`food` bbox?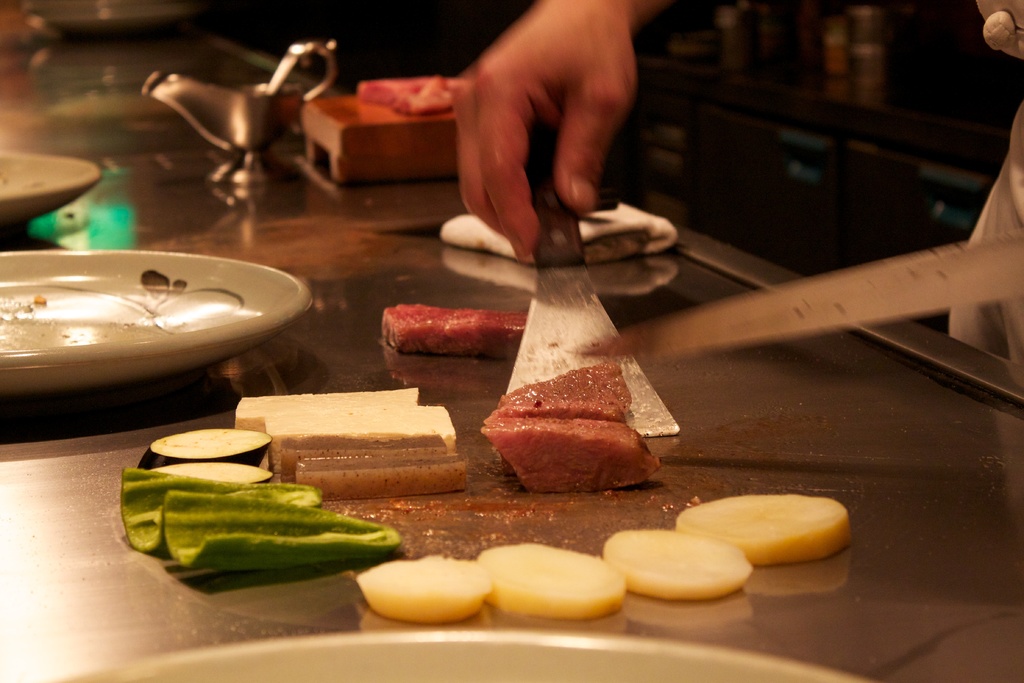
bbox=(289, 451, 465, 493)
